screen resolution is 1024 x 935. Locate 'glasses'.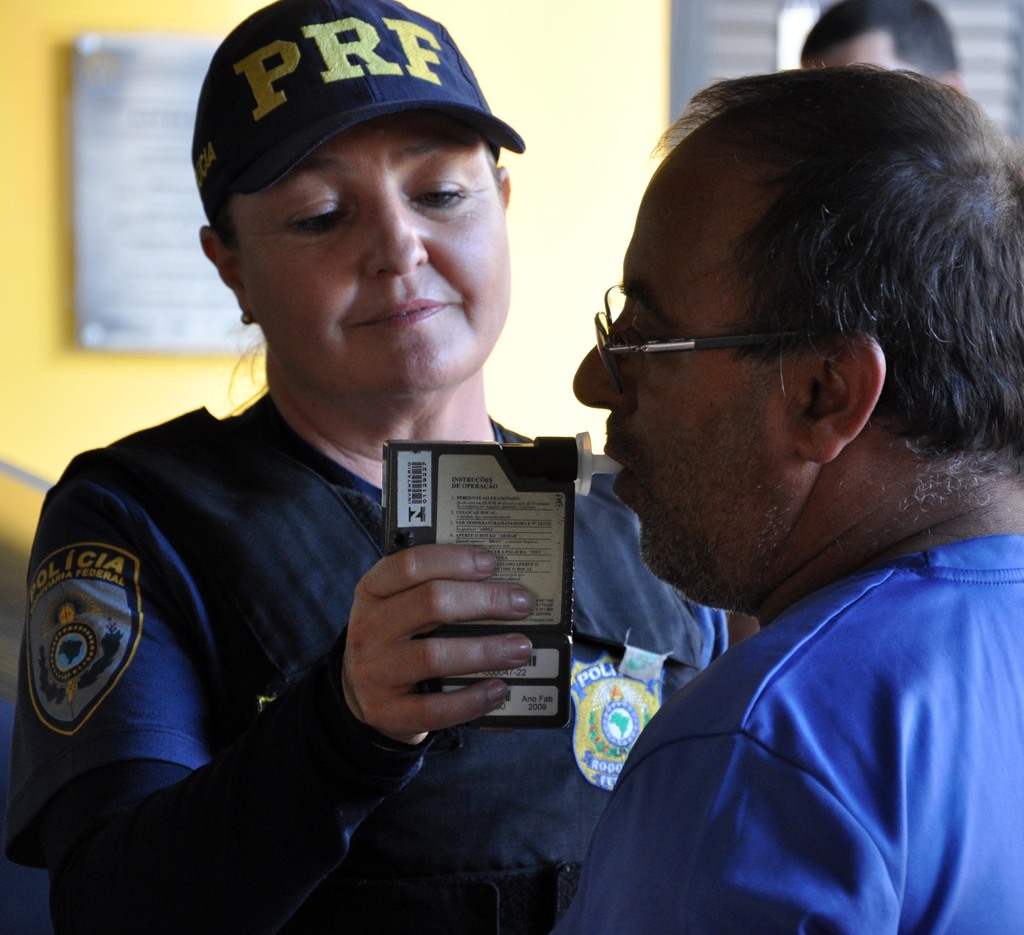
<bbox>596, 309, 797, 386</bbox>.
